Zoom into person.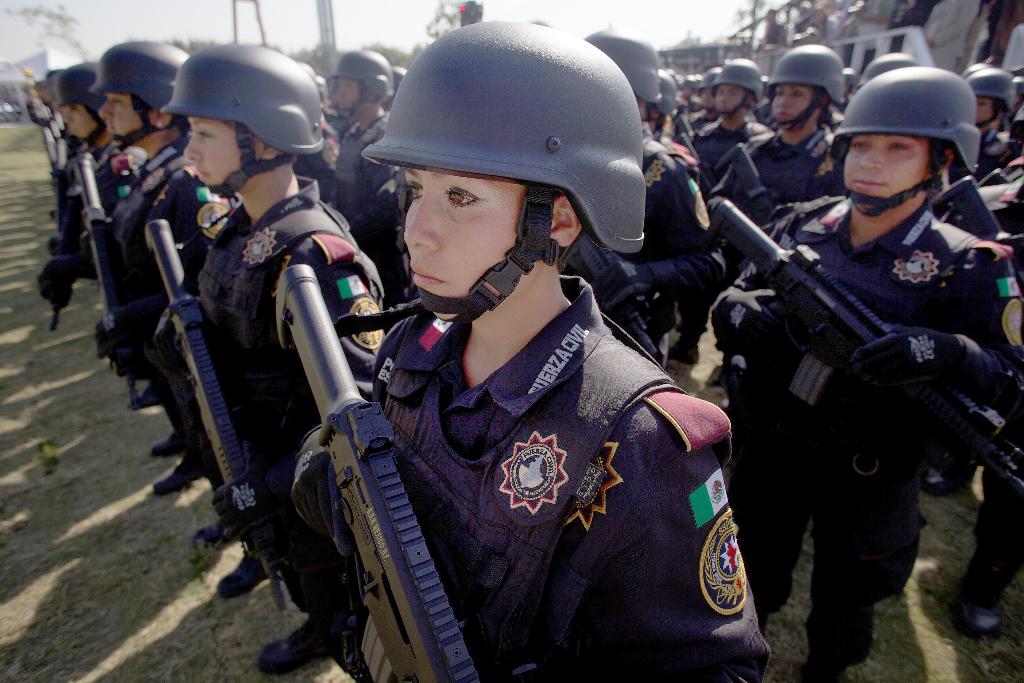
Zoom target: pyautogui.locateOnScreen(152, 37, 386, 680).
